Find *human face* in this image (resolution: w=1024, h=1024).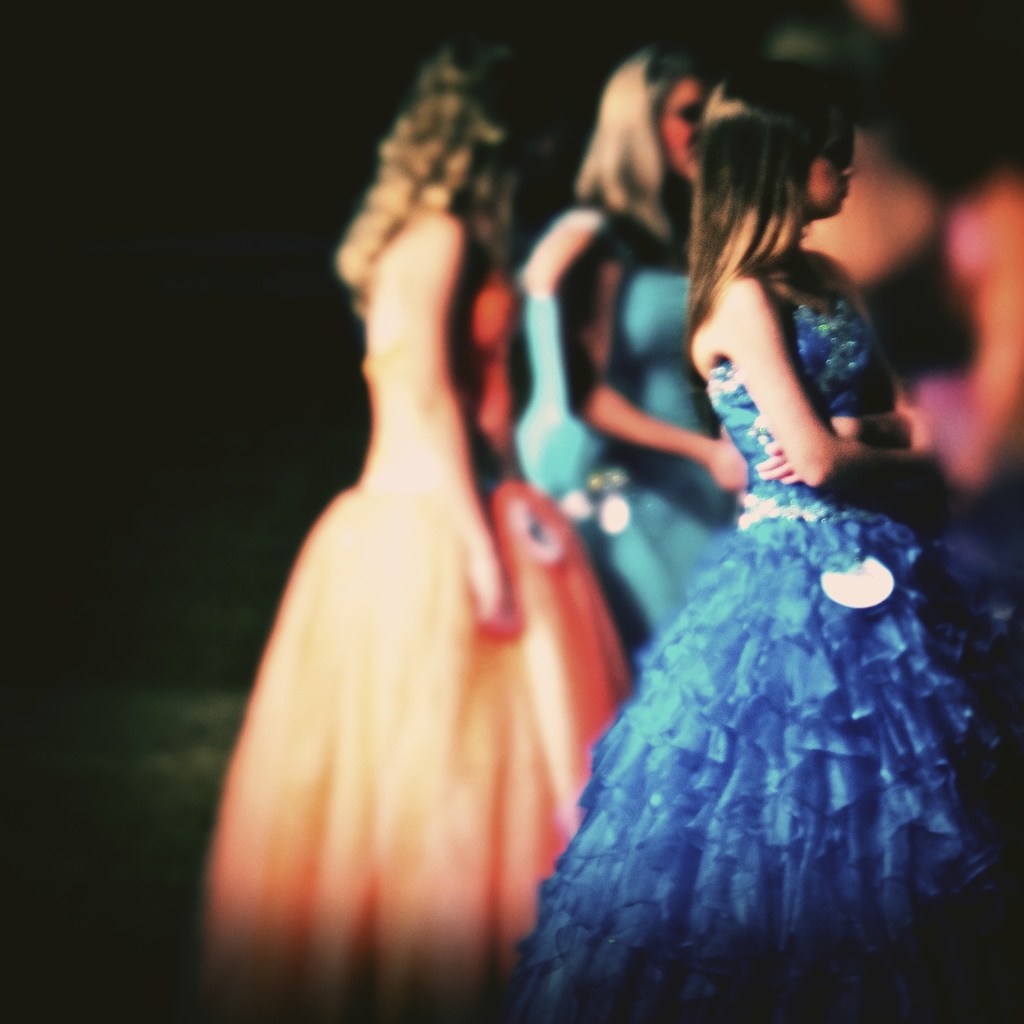
(left=812, top=116, right=856, bottom=209).
